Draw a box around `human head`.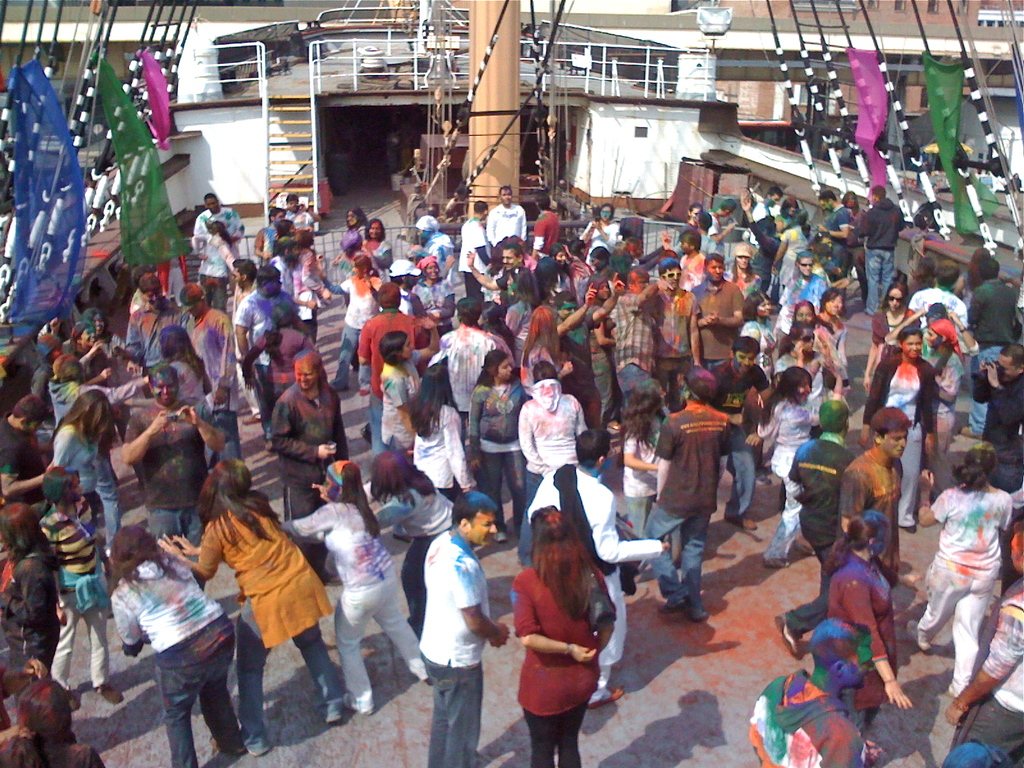
box=[733, 343, 762, 369].
